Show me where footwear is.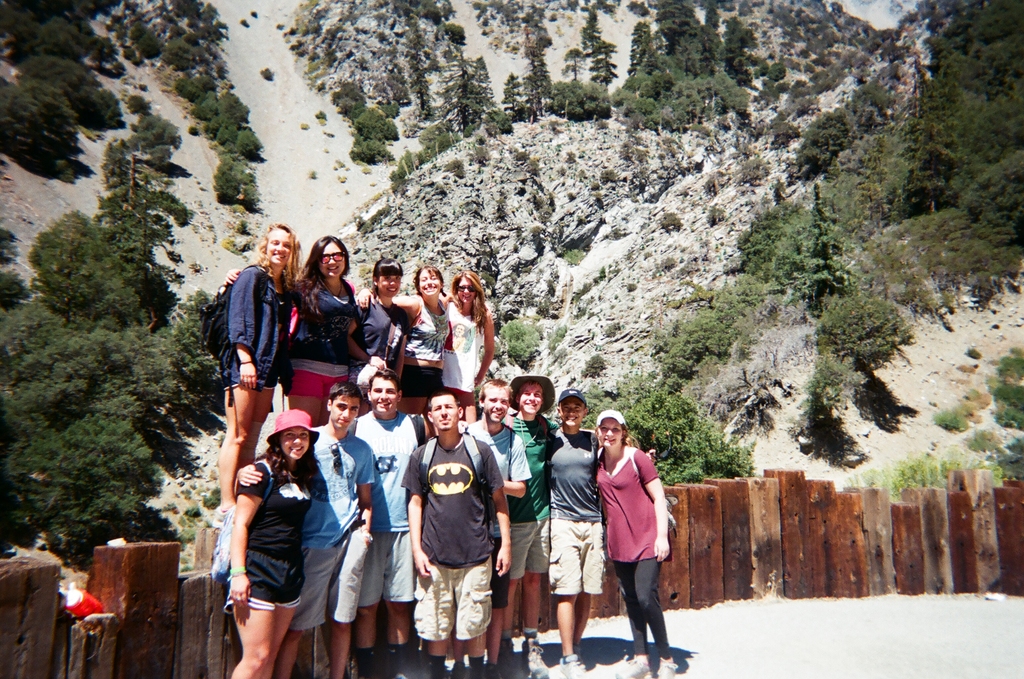
footwear is at x1=359 y1=651 x2=380 y2=676.
